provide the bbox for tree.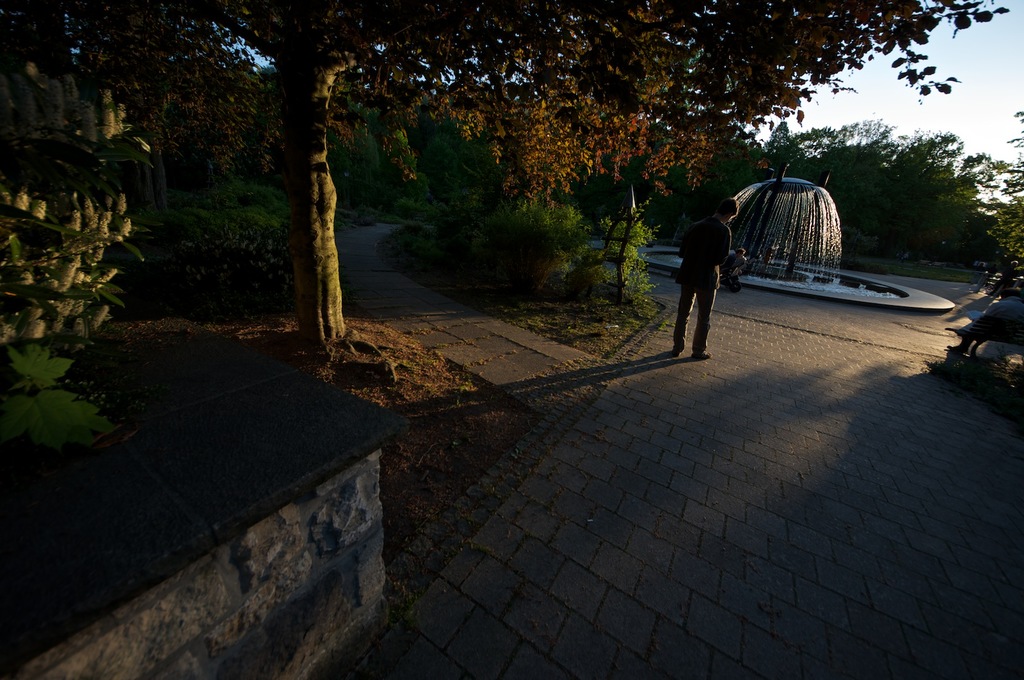
27:9:899:508.
